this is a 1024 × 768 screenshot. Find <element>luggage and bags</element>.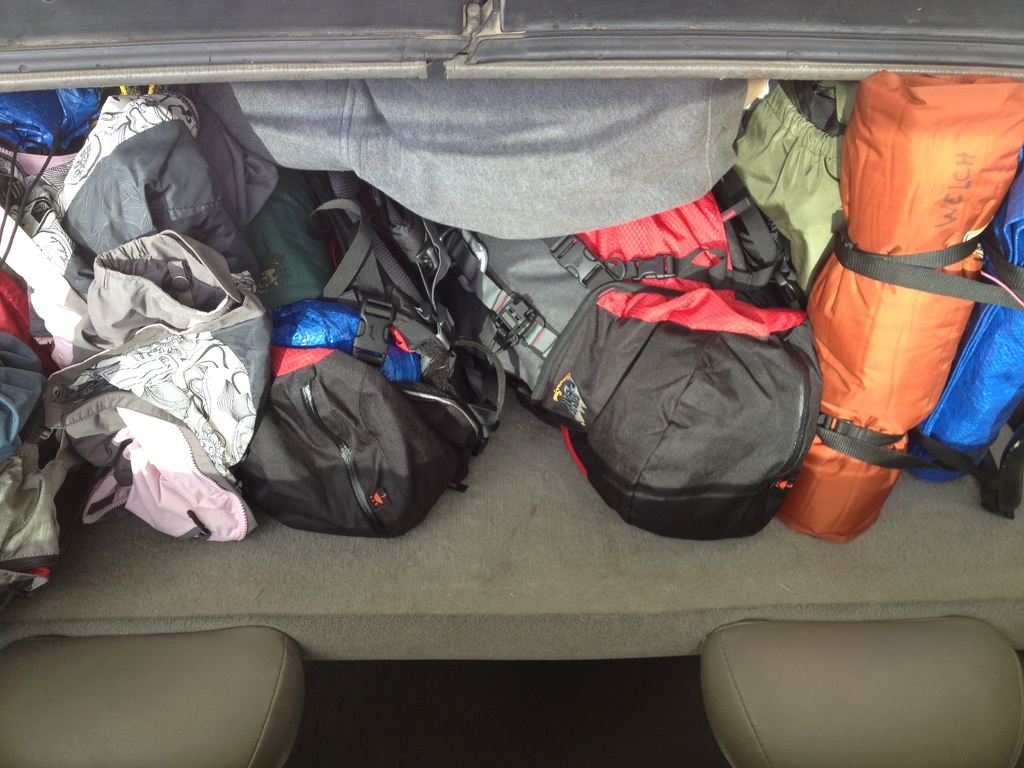
Bounding box: [left=773, top=67, right=1023, bottom=547].
